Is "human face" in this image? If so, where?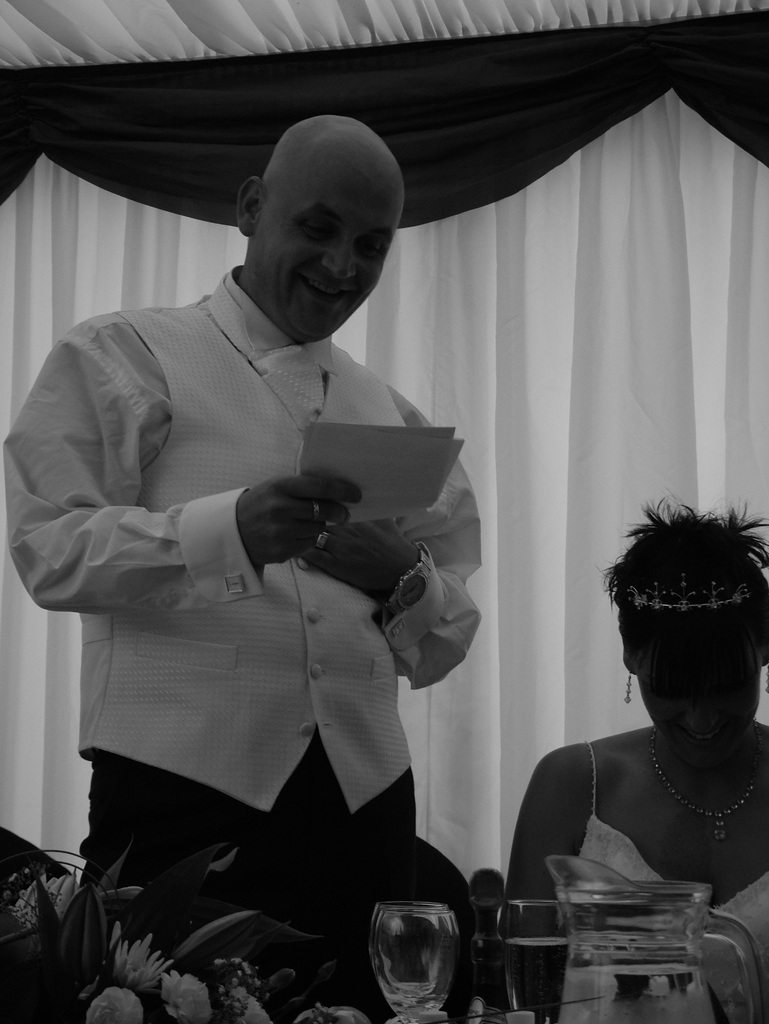
Yes, at 628 621 761 766.
